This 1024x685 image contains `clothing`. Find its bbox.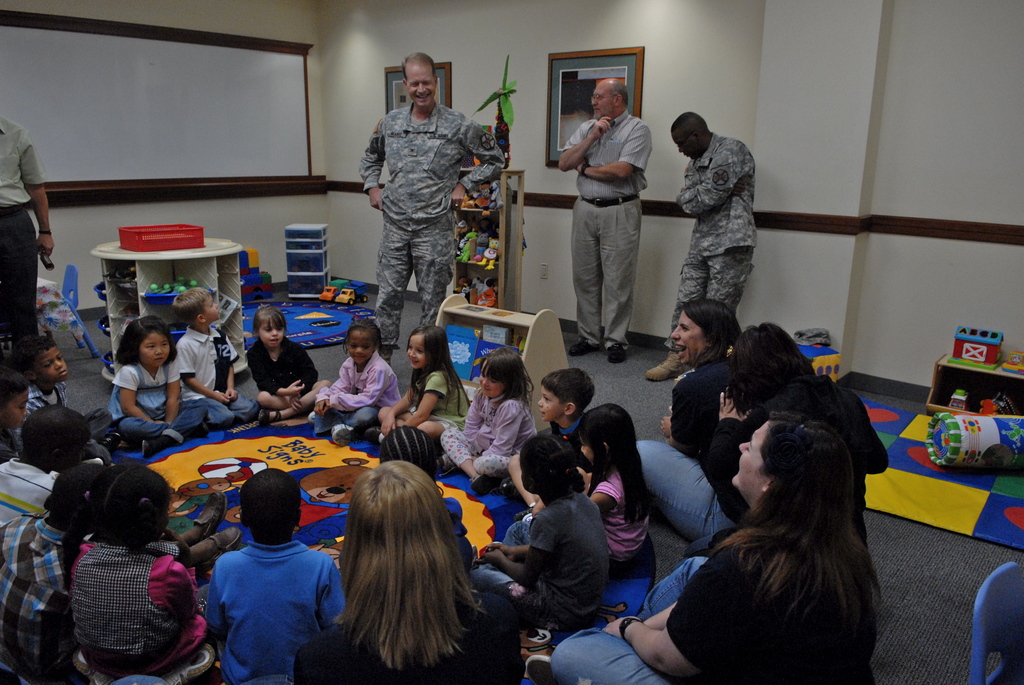
detection(569, 120, 649, 193).
